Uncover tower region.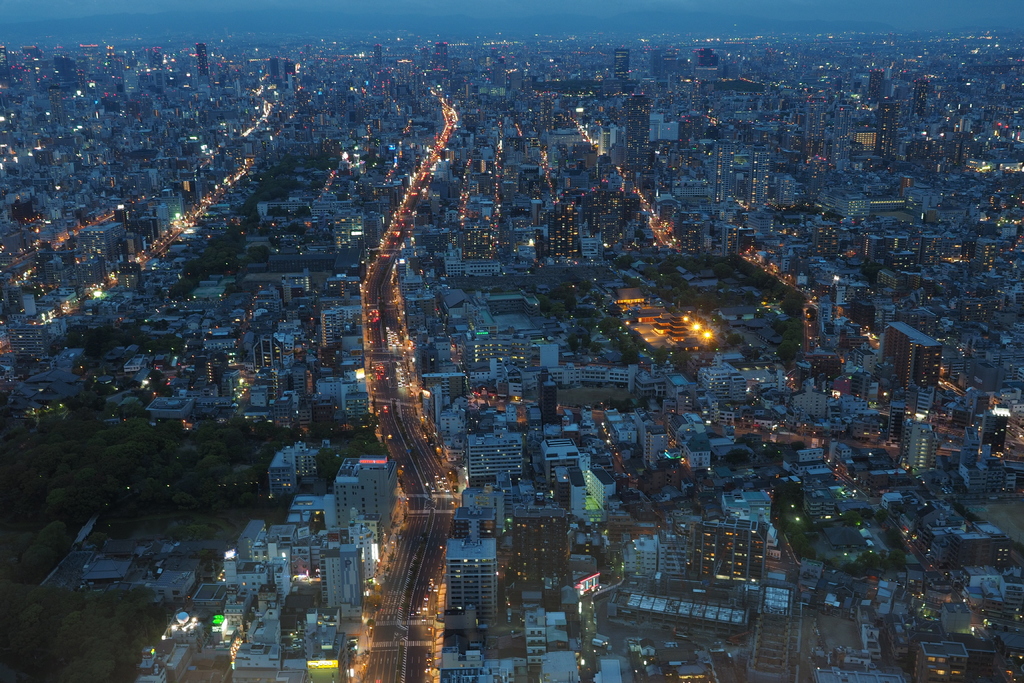
Uncovered: select_region(546, 202, 583, 258).
